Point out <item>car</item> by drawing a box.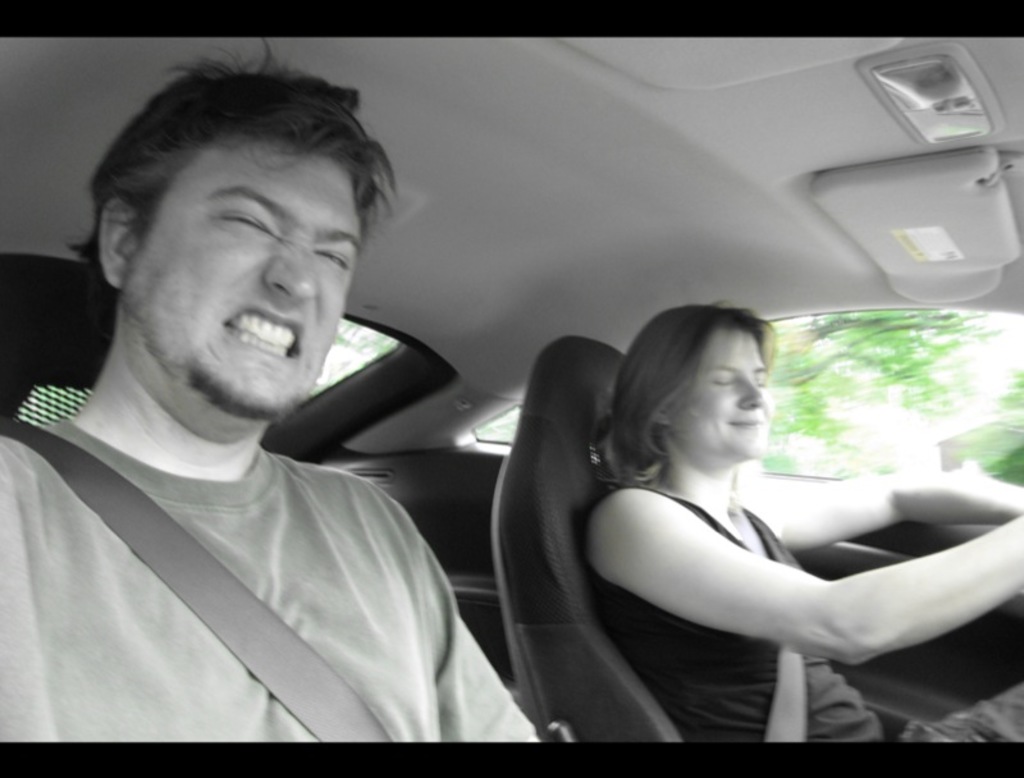
BBox(0, 29, 1021, 734).
